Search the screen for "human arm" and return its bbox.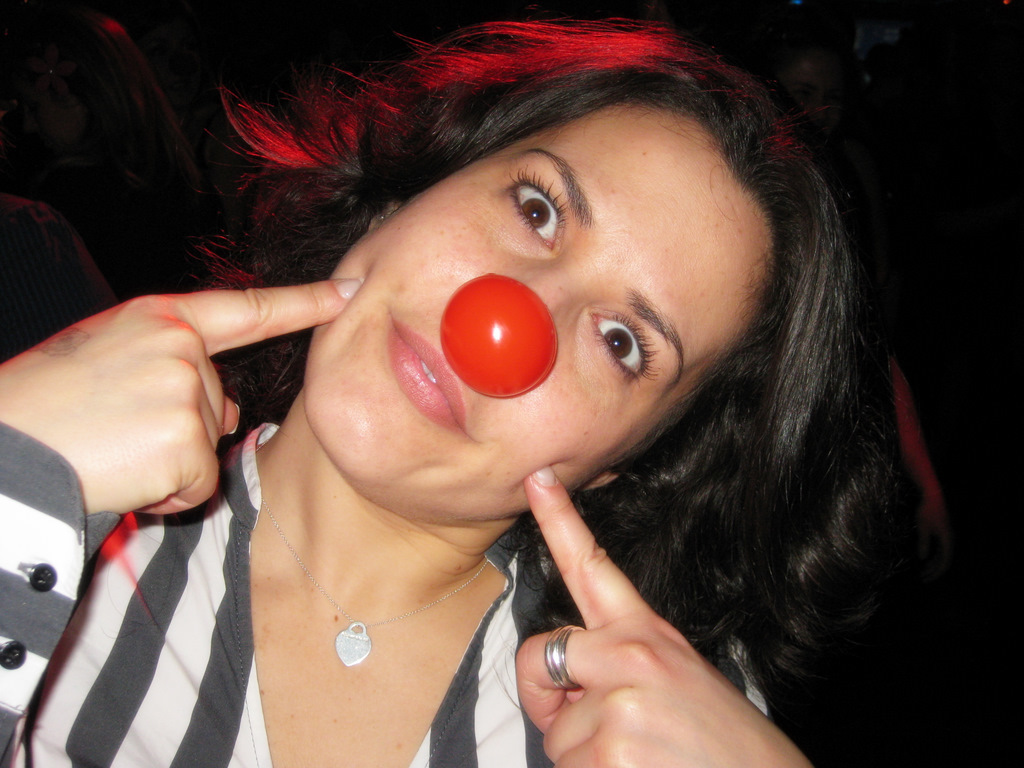
Found: bbox=(37, 275, 289, 678).
